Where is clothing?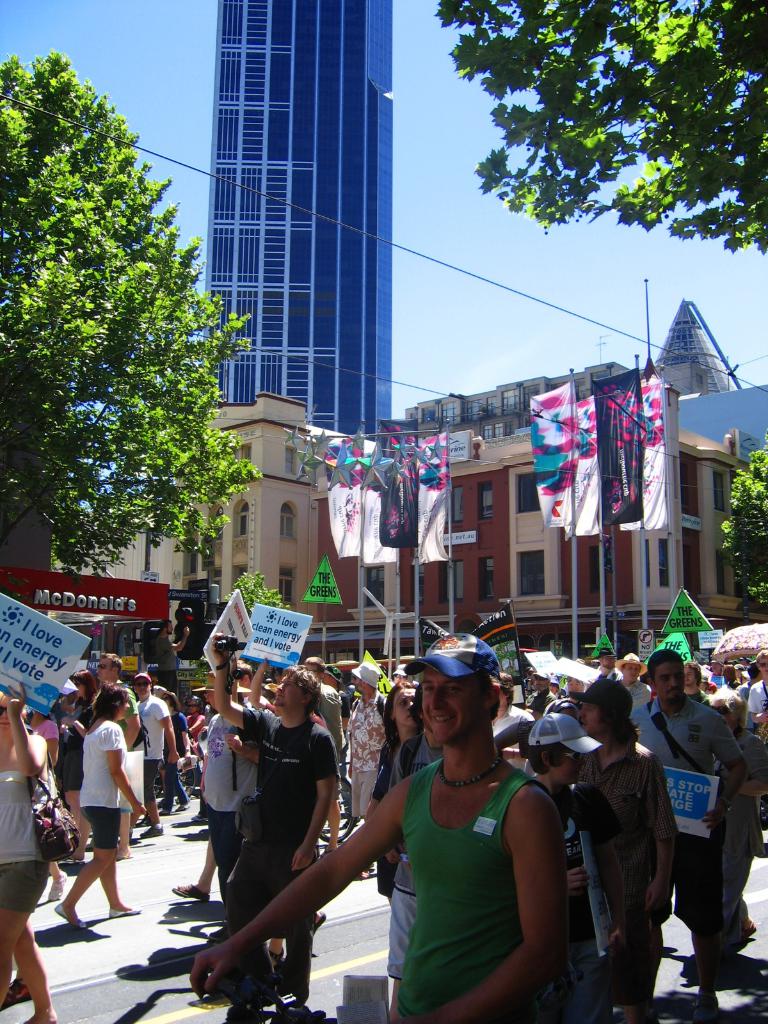
{"x1": 379, "y1": 773, "x2": 571, "y2": 1004}.
